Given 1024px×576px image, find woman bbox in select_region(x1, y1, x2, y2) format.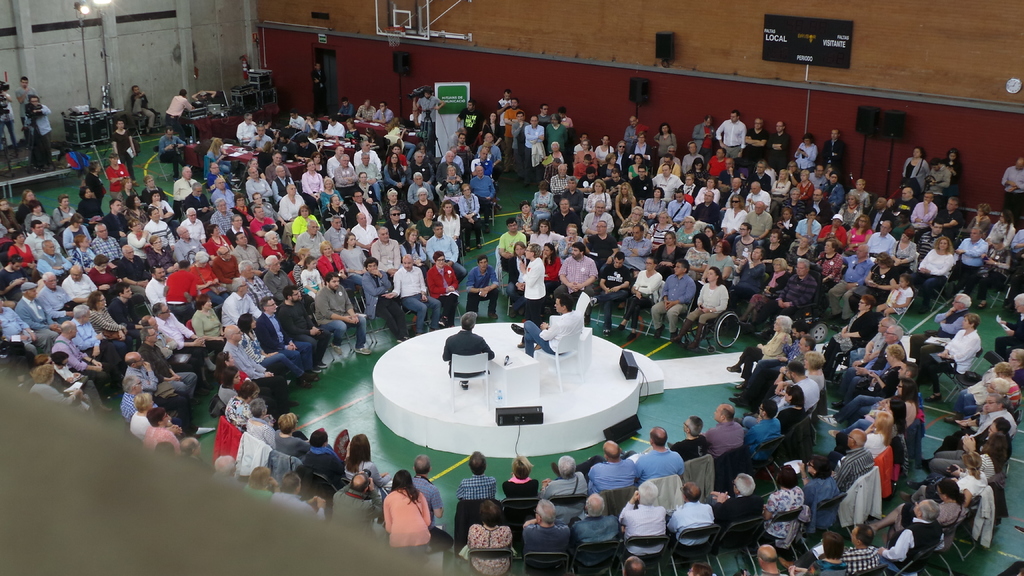
select_region(553, 221, 581, 267).
